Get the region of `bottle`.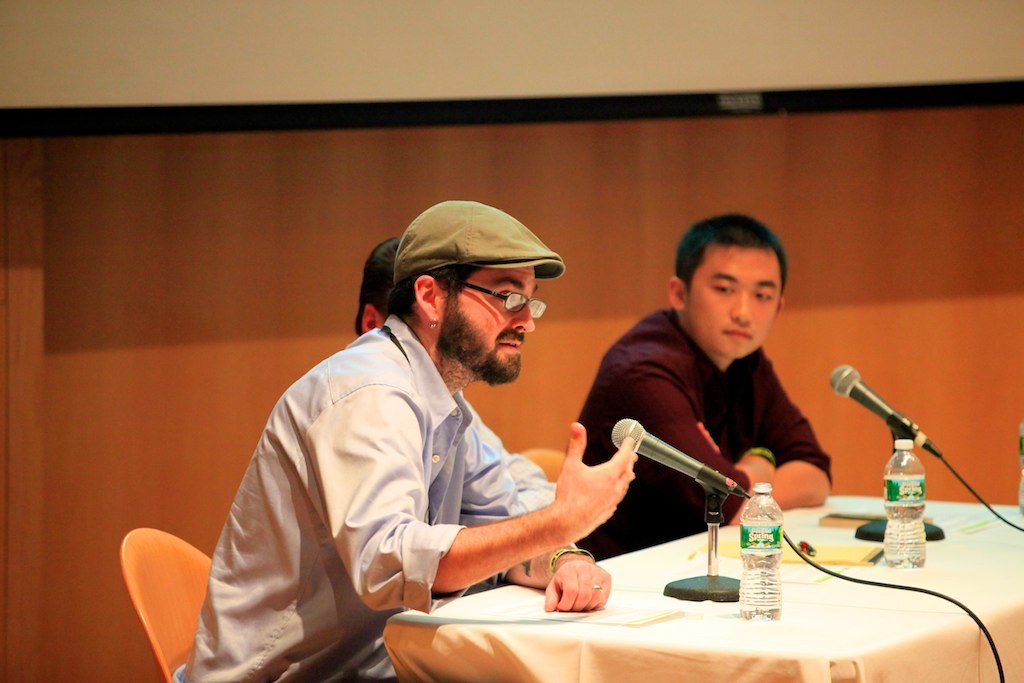
[885, 436, 924, 570].
